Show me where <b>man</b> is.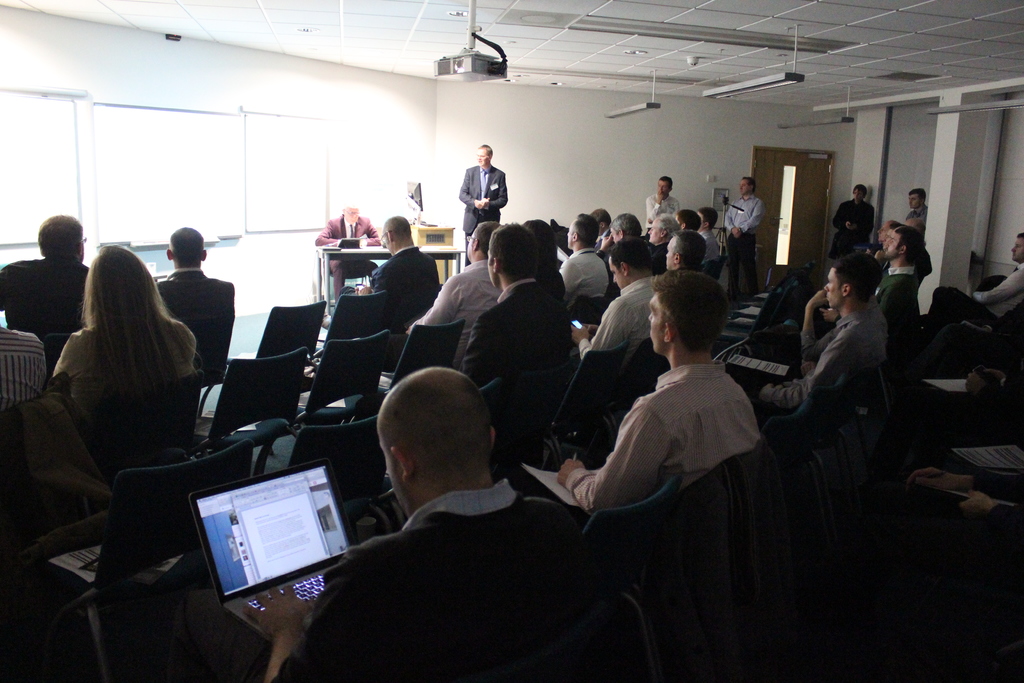
<b>man</b> is at 870/227/917/333.
